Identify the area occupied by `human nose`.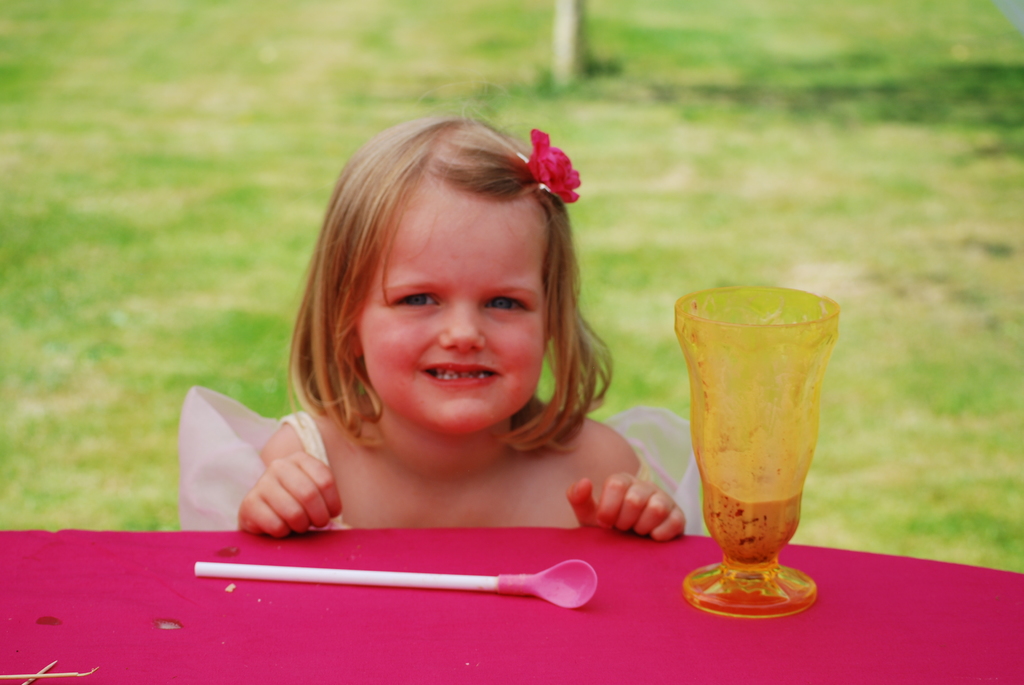
Area: box(437, 294, 482, 353).
